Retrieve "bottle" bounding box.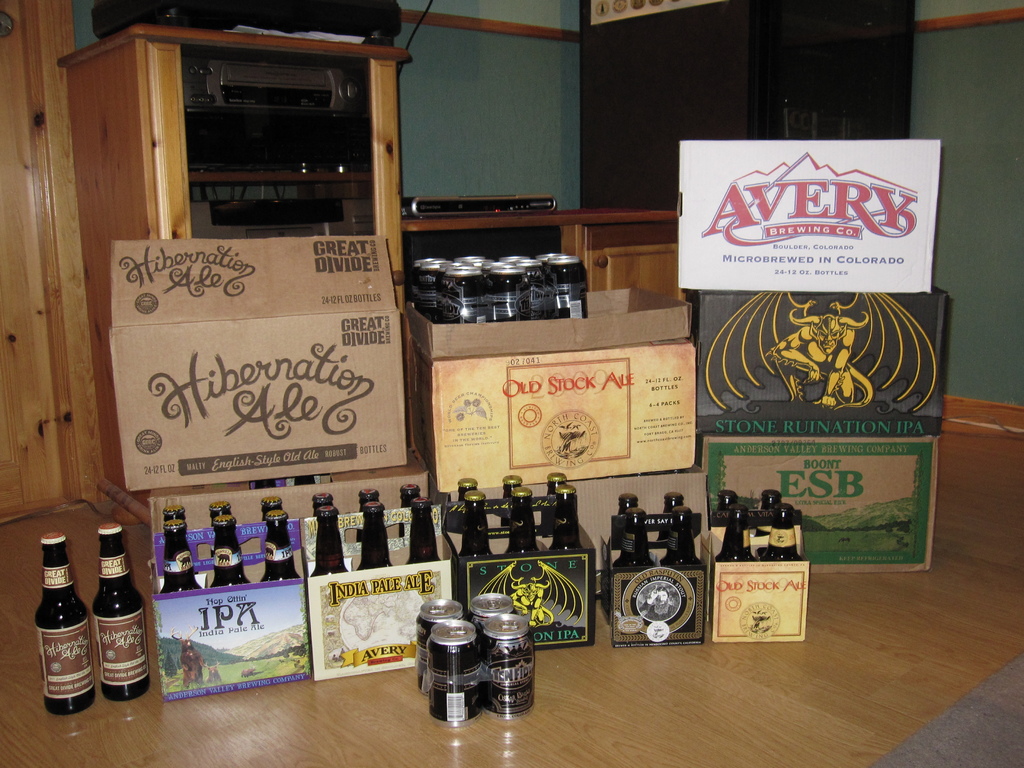
Bounding box: (762,500,801,563).
